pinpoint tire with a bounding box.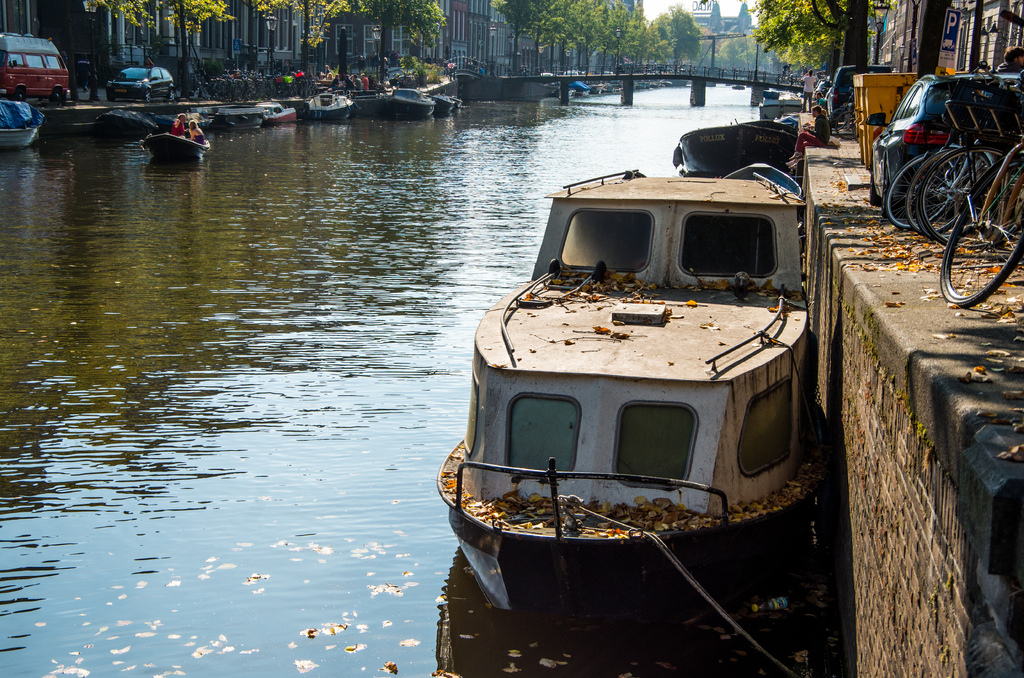
[x1=906, y1=150, x2=996, y2=236].
